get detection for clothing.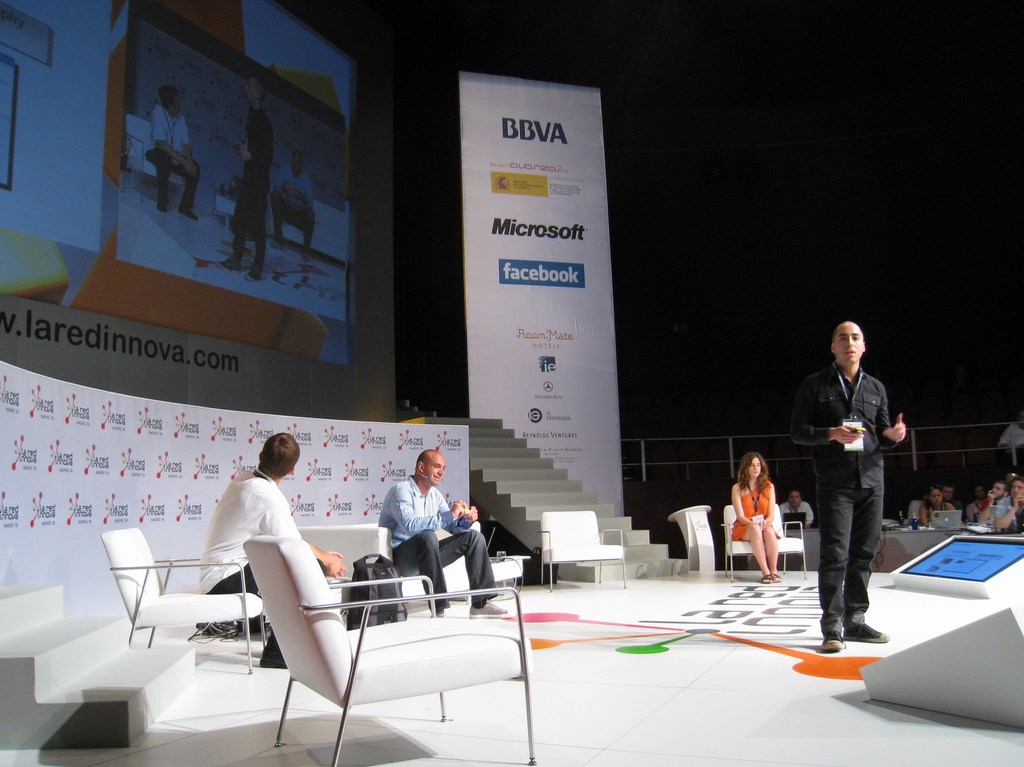
Detection: crop(730, 471, 779, 541).
